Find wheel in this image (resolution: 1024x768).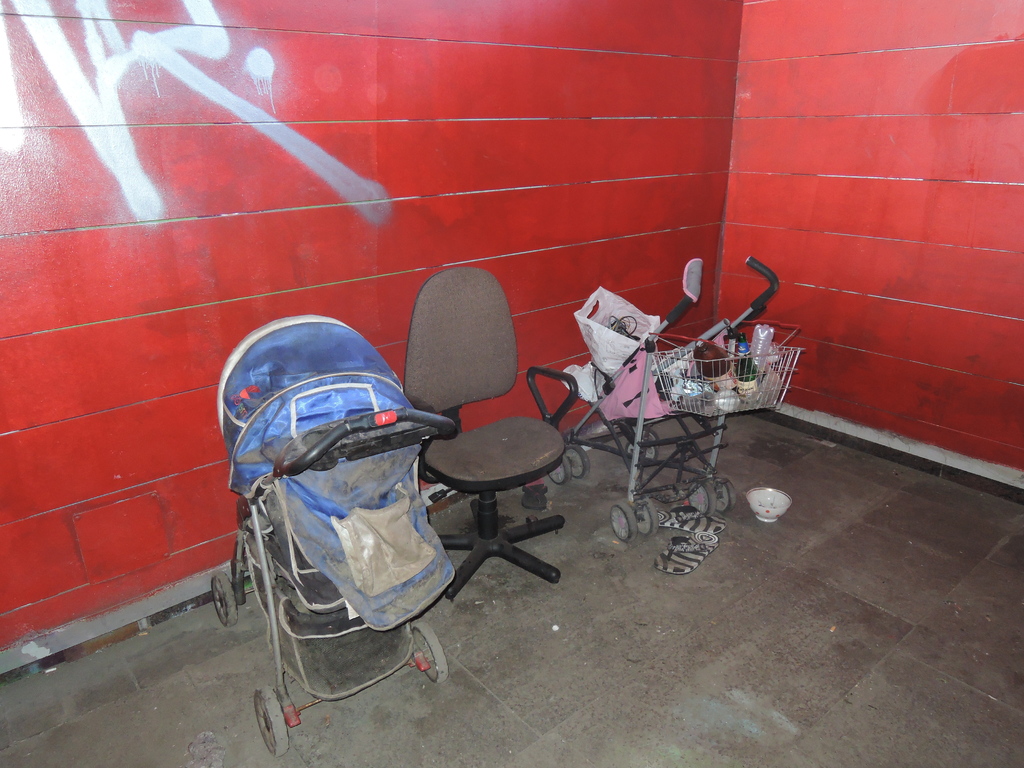
<box>646,426,657,445</box>.
